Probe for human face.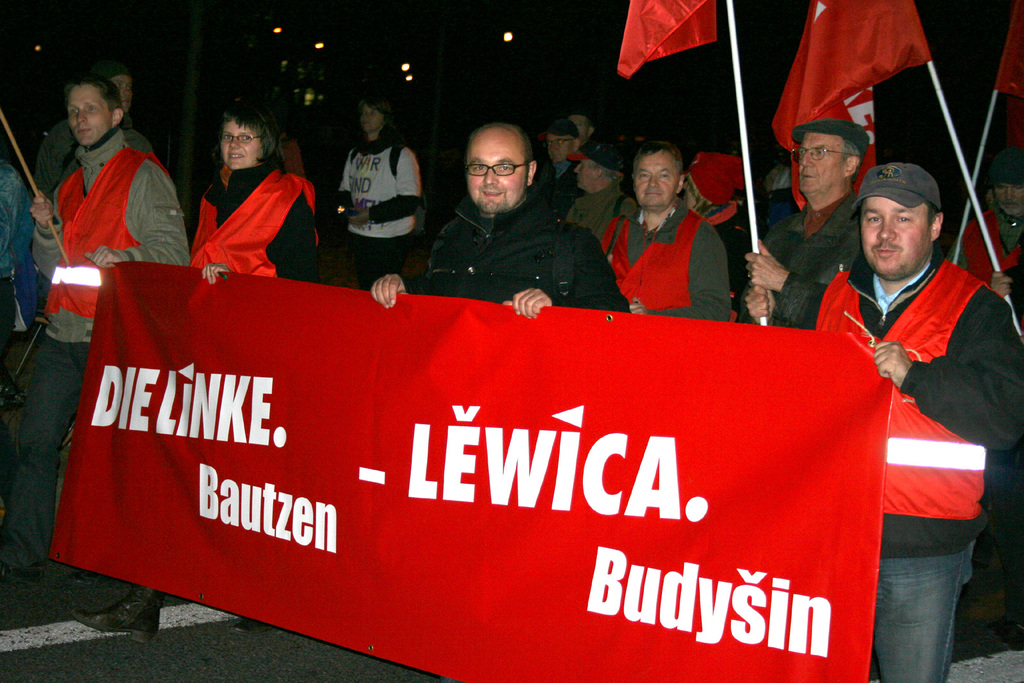
Probe result: <box>67,86,108,145</box>.
